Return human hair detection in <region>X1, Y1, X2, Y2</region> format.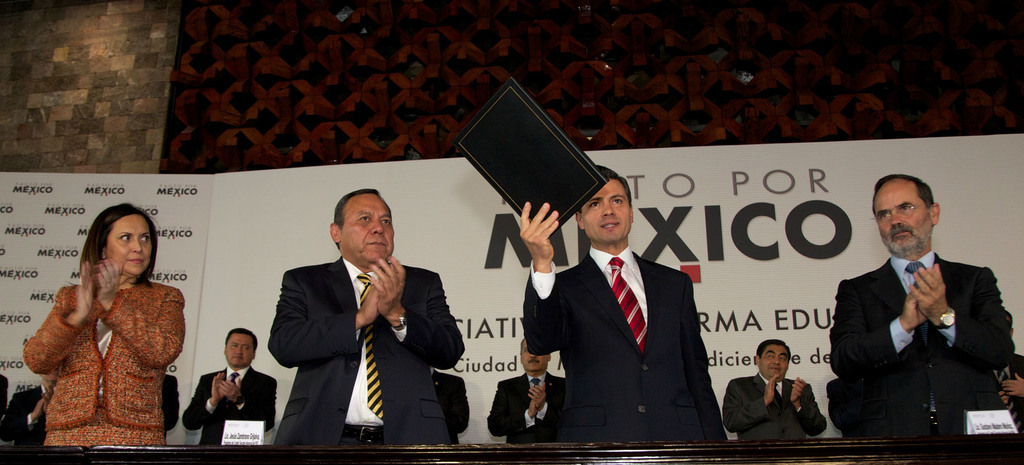
<region>756, 339, 792, 366</region>.
